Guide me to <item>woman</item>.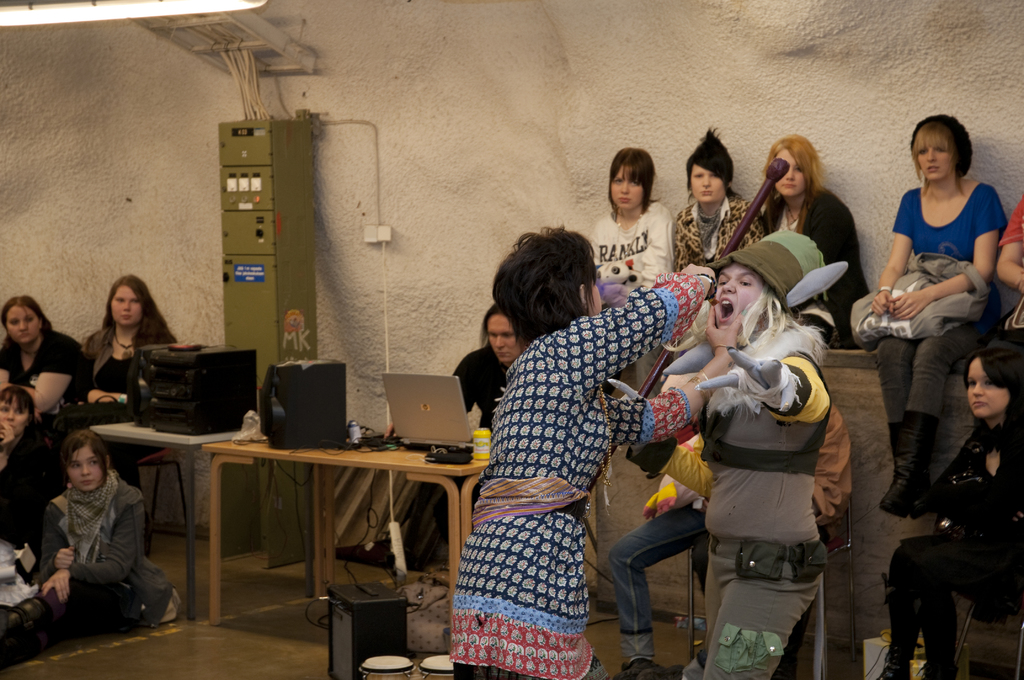
Guidance: <box>623,235,833,679</box>.
